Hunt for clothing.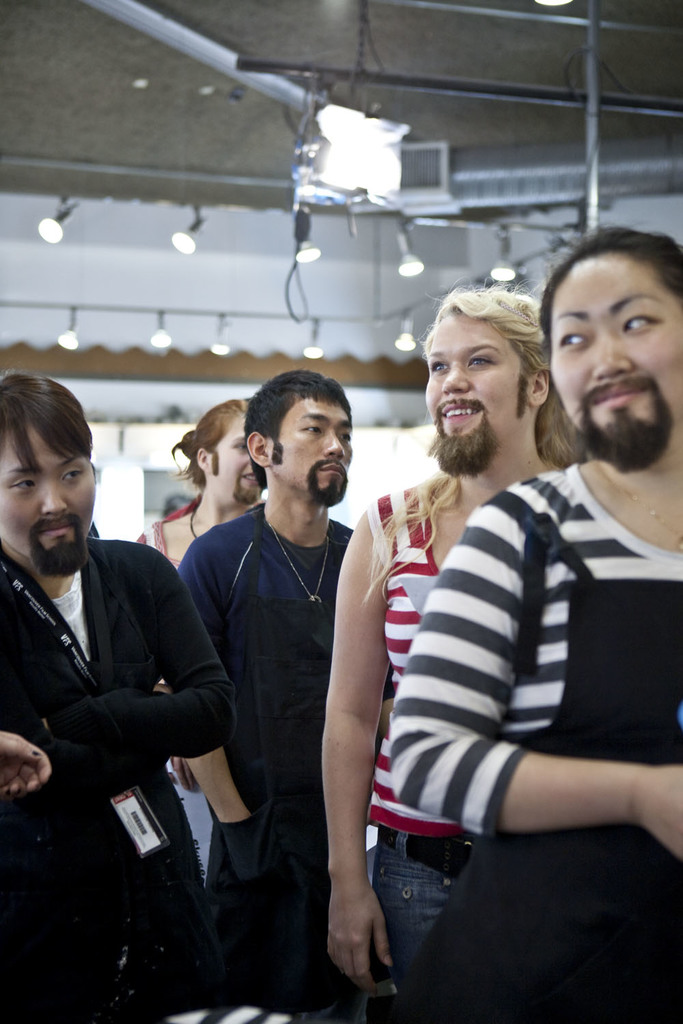
Hunted down at x1=369, y1=479, x2=476, y2=999.
